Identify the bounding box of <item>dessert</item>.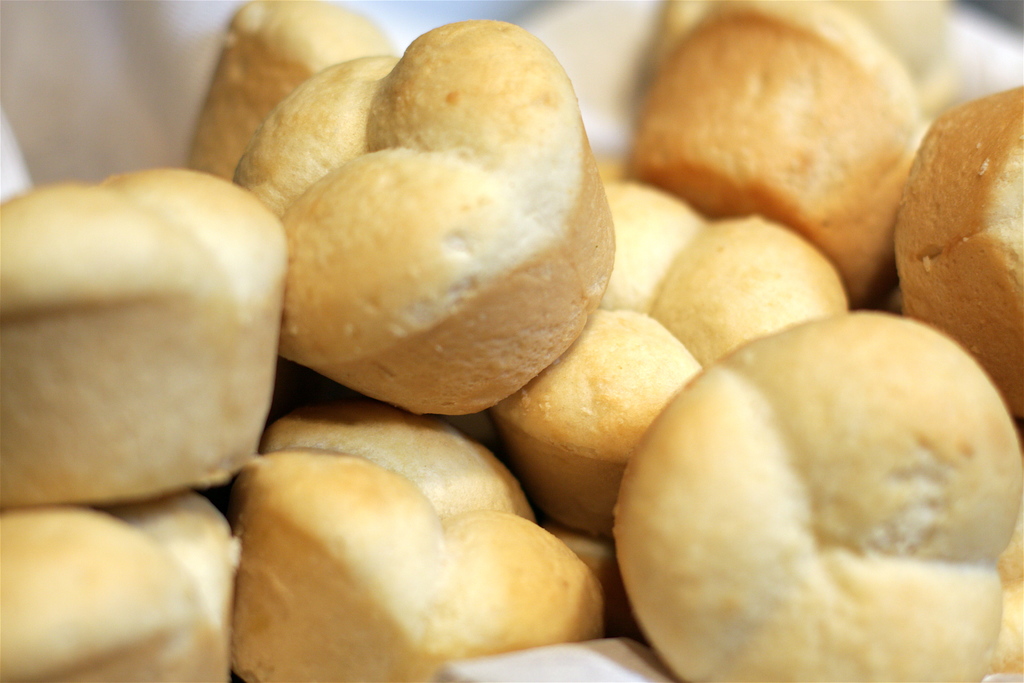
<region>0, 506, 237, 682</region>.
